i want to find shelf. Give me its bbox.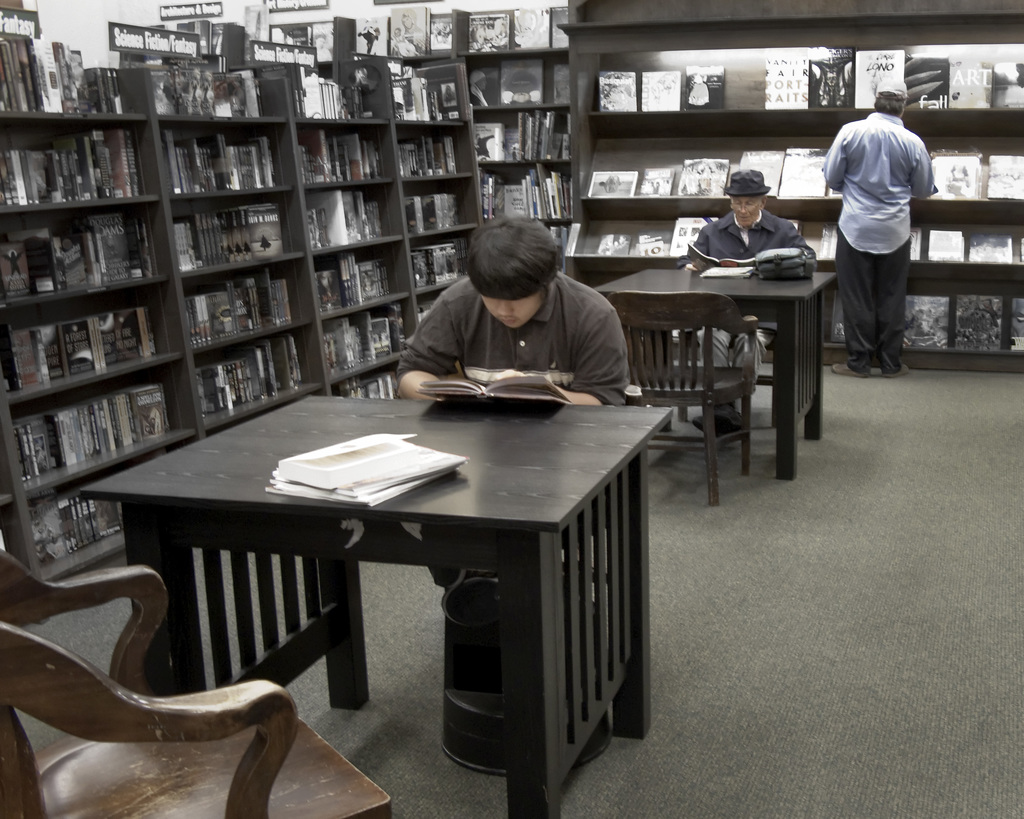
[x1=126, y1=69, x2=289, y2=113].
